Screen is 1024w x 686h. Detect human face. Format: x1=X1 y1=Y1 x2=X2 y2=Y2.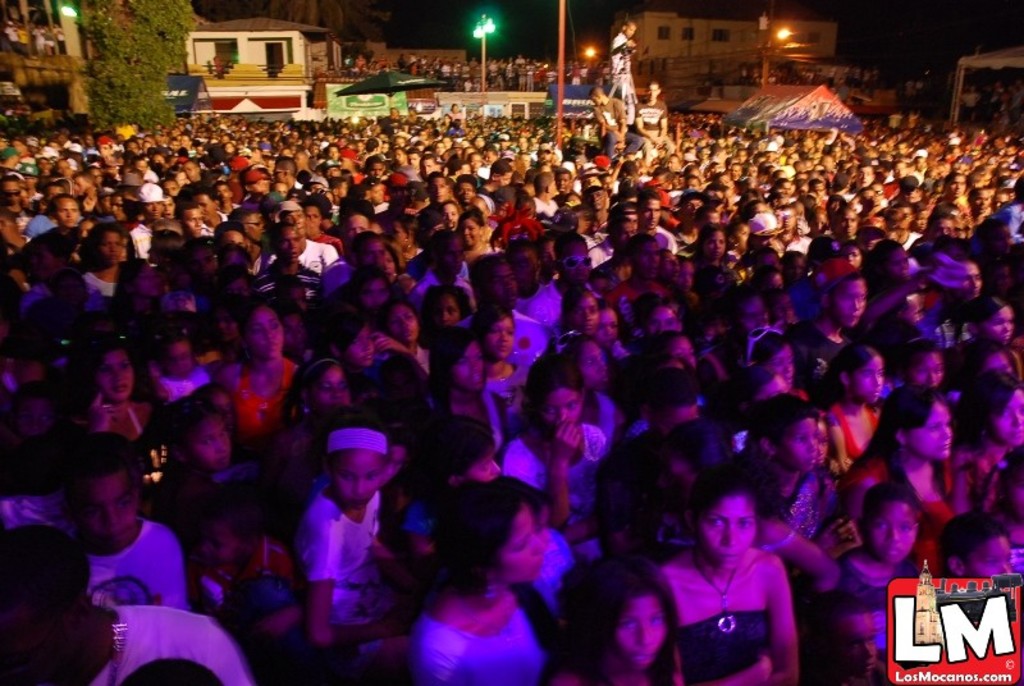
x1=338 y1=453 x2=380 y2=511.
